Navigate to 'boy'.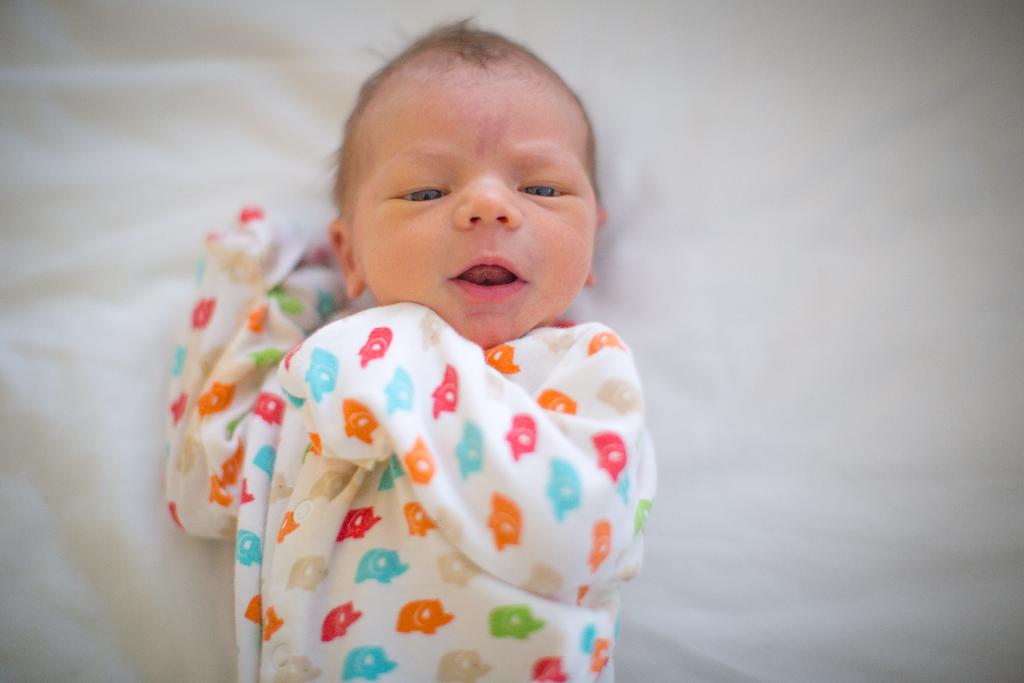
Navigation target: 162, 0, 660, 682.
